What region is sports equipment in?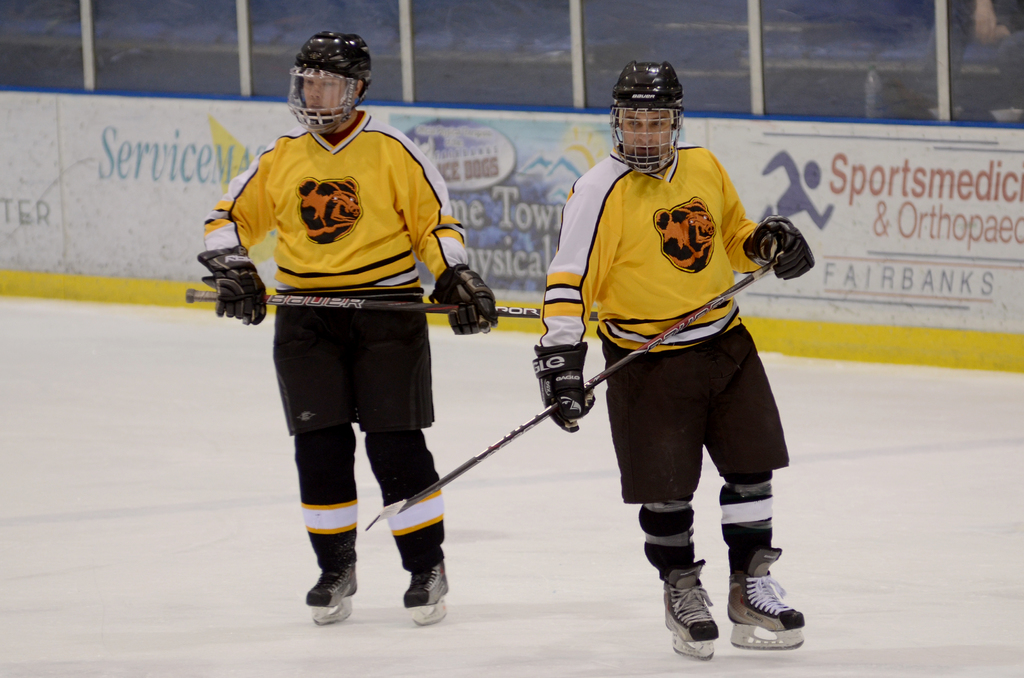
{"x1": 428, "y1": 257, "x2": 496, "y2": 341}.
